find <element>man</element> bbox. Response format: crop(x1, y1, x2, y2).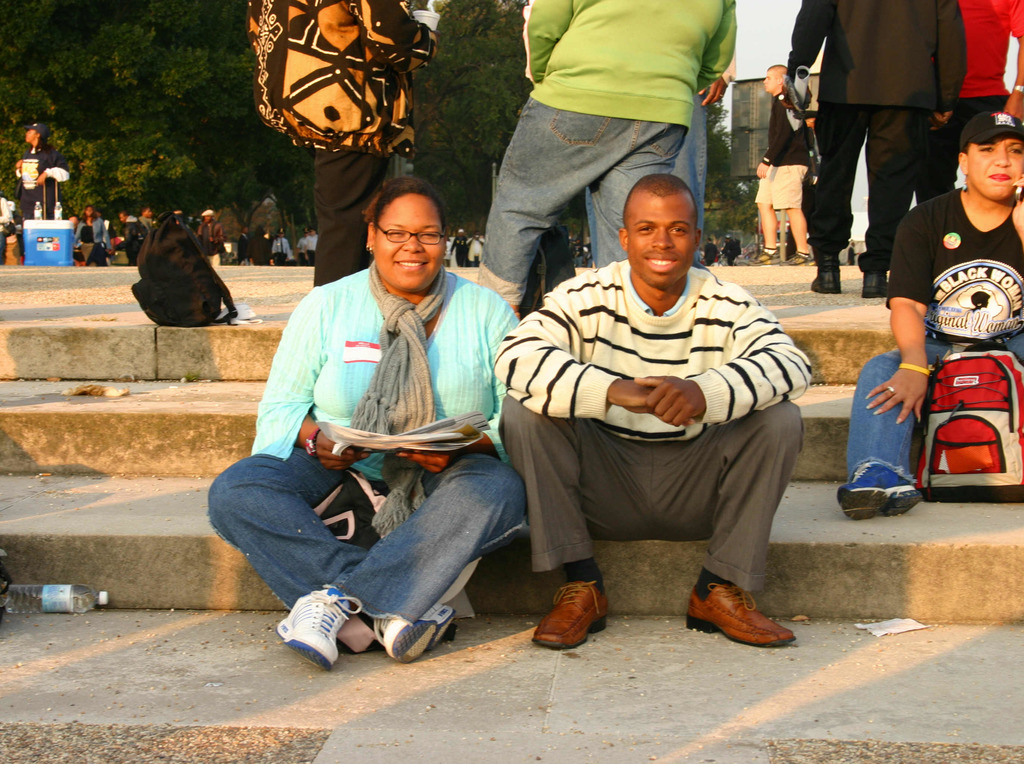
crop(915, 0, 1023, 206).
